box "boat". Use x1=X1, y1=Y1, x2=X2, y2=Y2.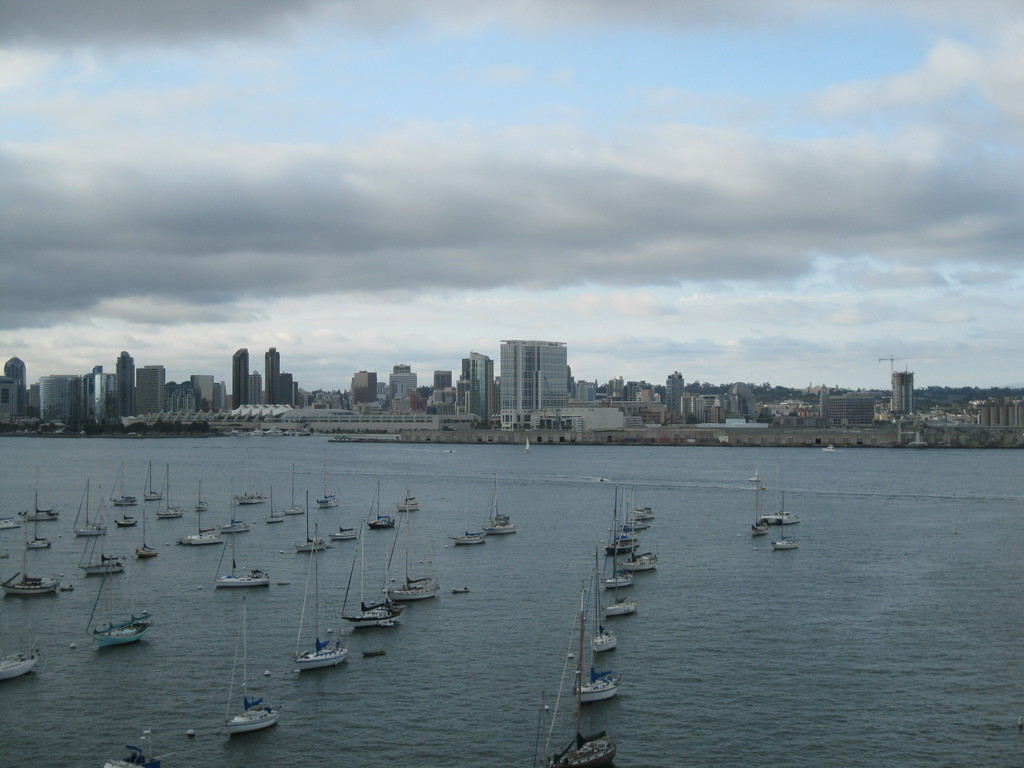
x1=177, y1=480, x2=226, y2=548.
